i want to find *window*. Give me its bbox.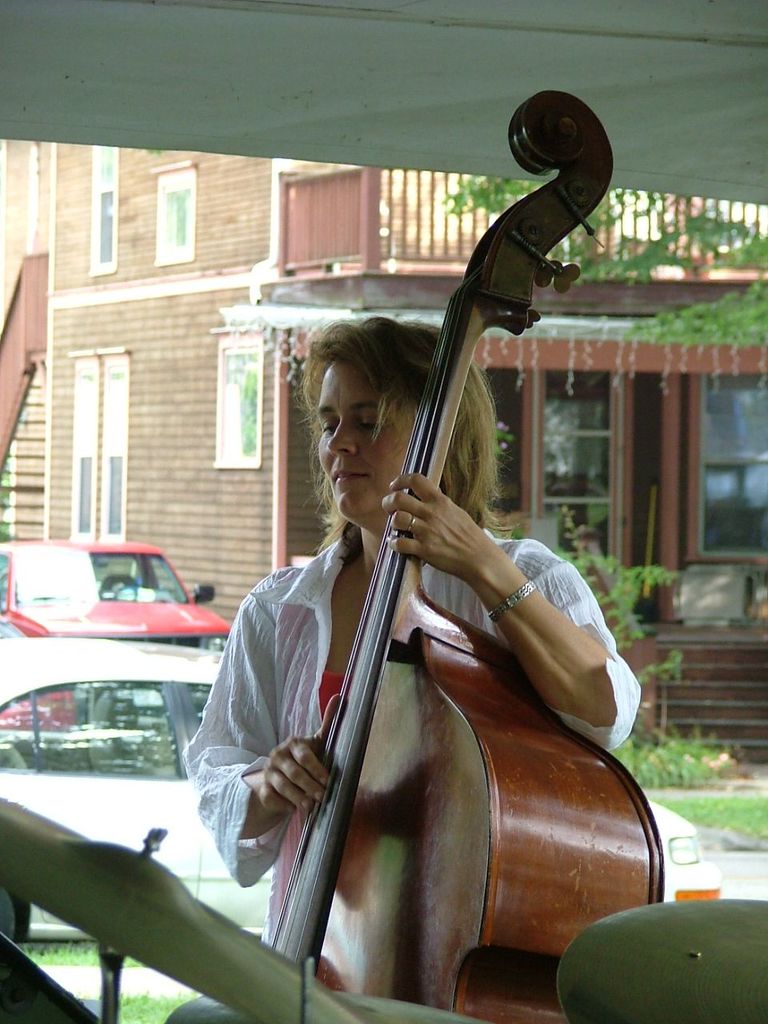
(left=154, top=163, right=194, bottom=265).
